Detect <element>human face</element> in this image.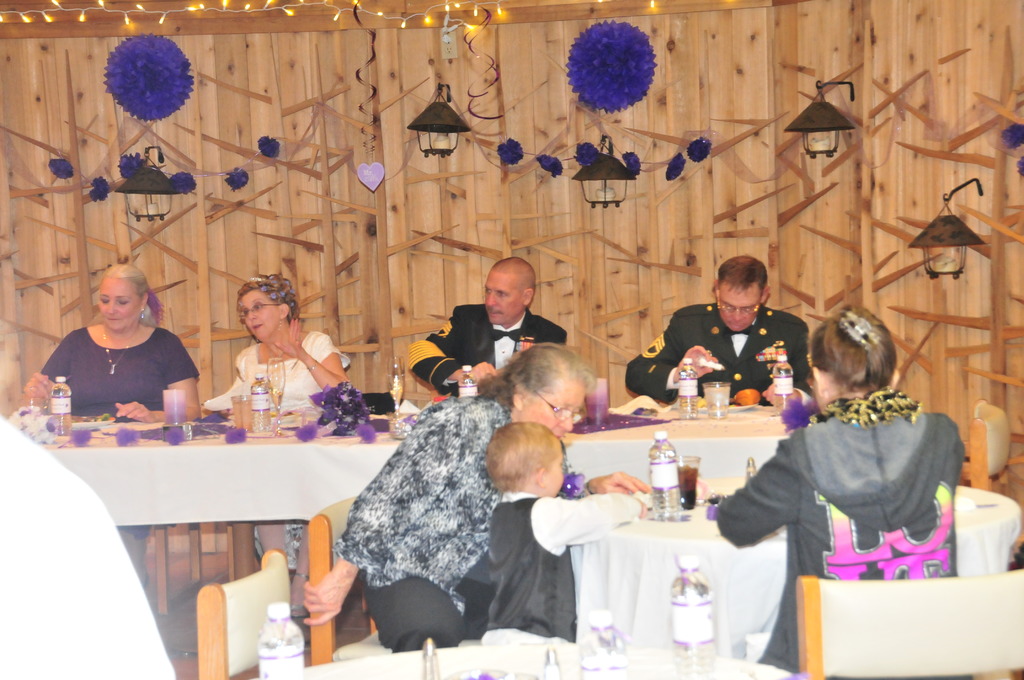
Detection: x1=483 y1=268 x2=523 y2=325.
